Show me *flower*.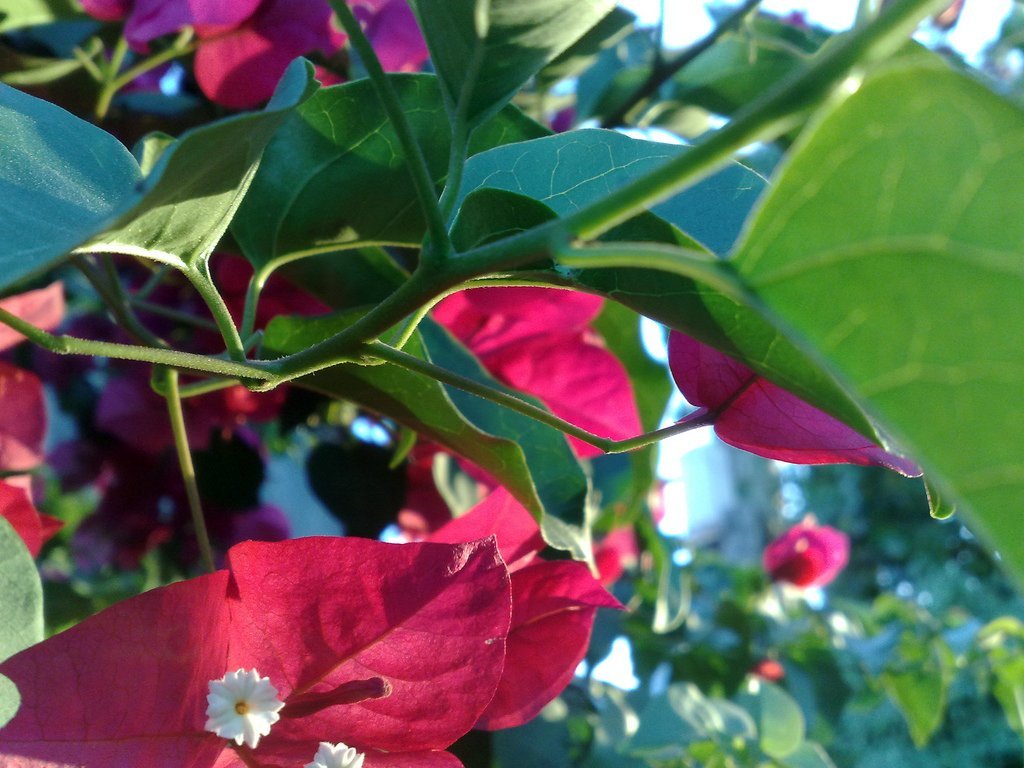
*flower* is here: <region>188, 673, 279, 751</region>.
